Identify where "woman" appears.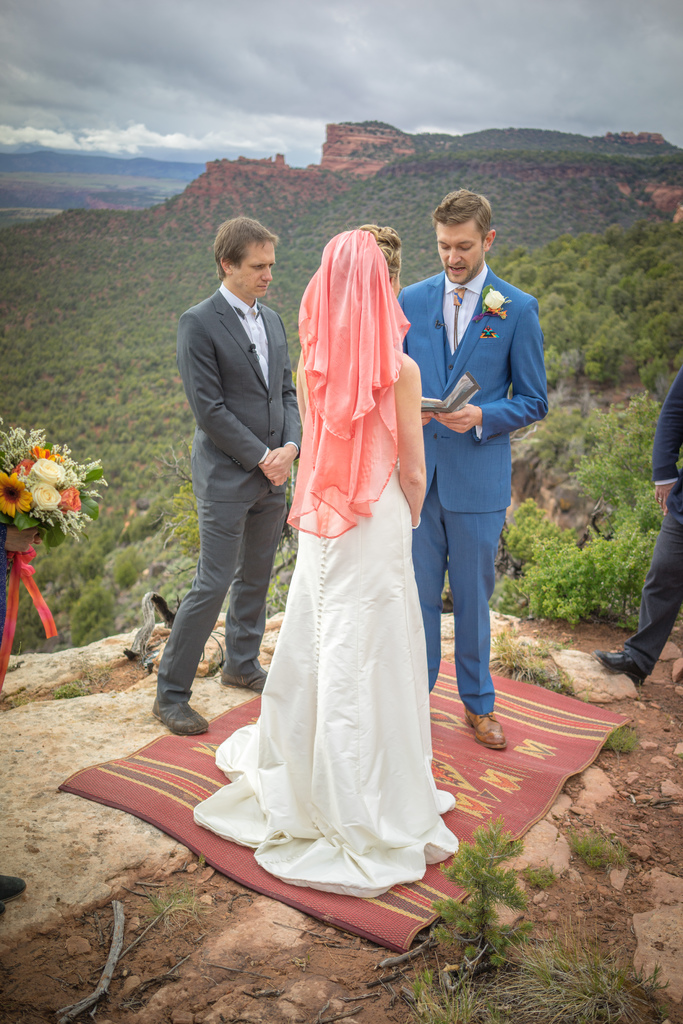
Appears at 212,209,451,904.
